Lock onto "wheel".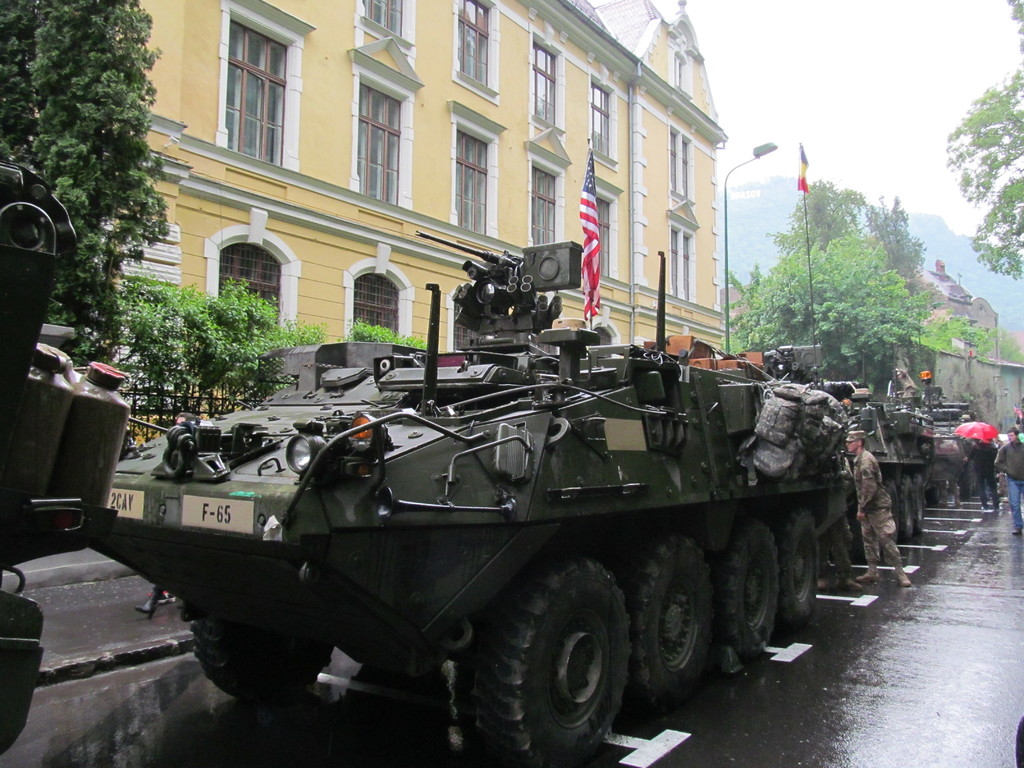
Locked: x1=195 y1=599 x2=337 y2=709.
